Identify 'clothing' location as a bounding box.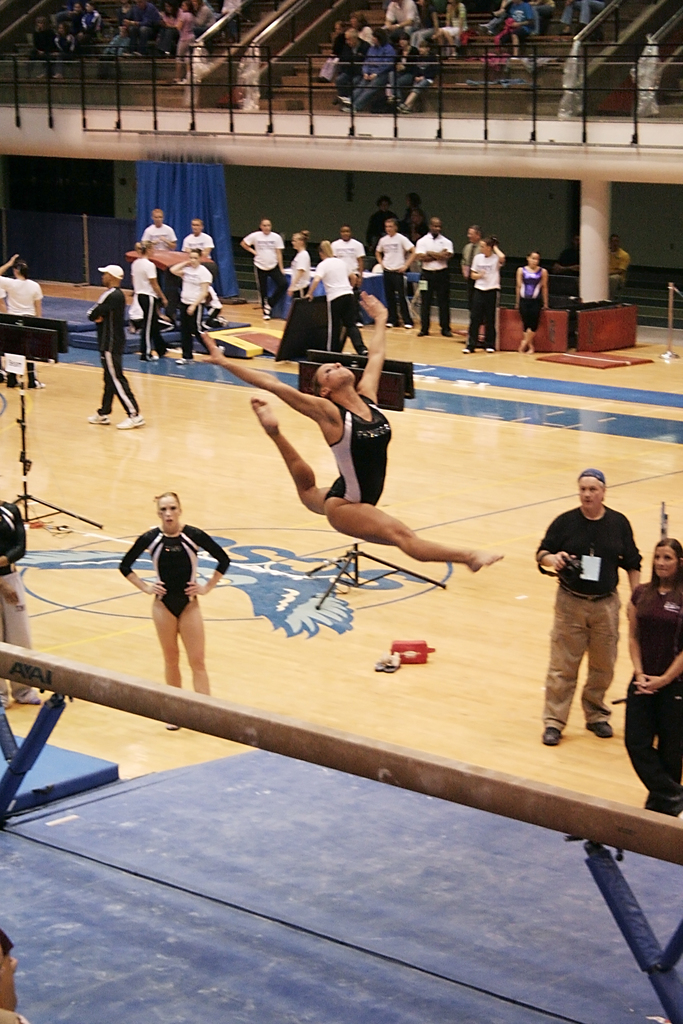
[x1=185, y1=229, x2=216, y2=276].
